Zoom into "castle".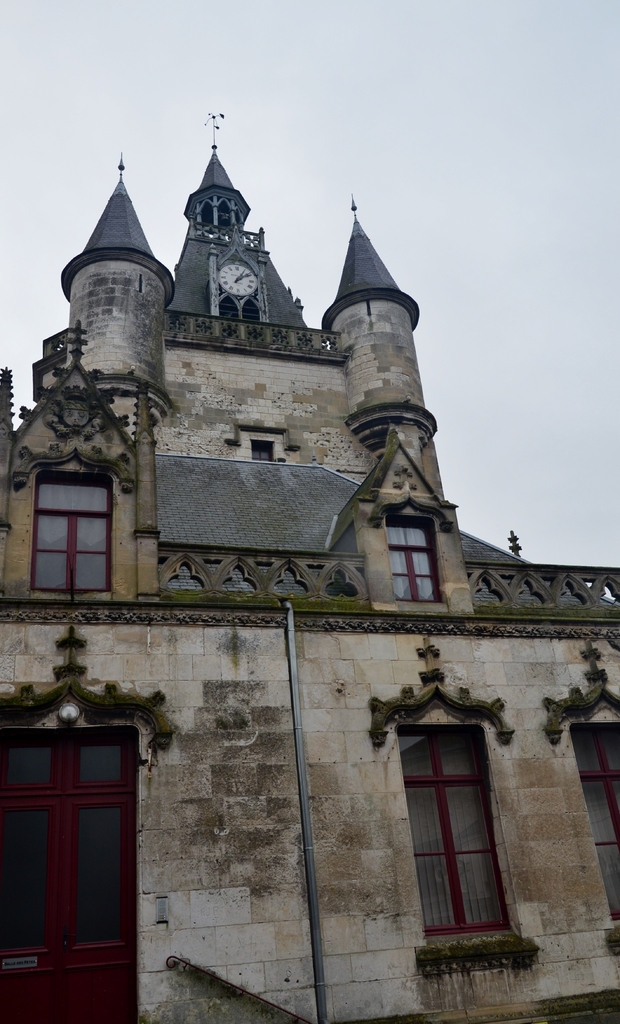
Zoom target: (1,93,552,816).
